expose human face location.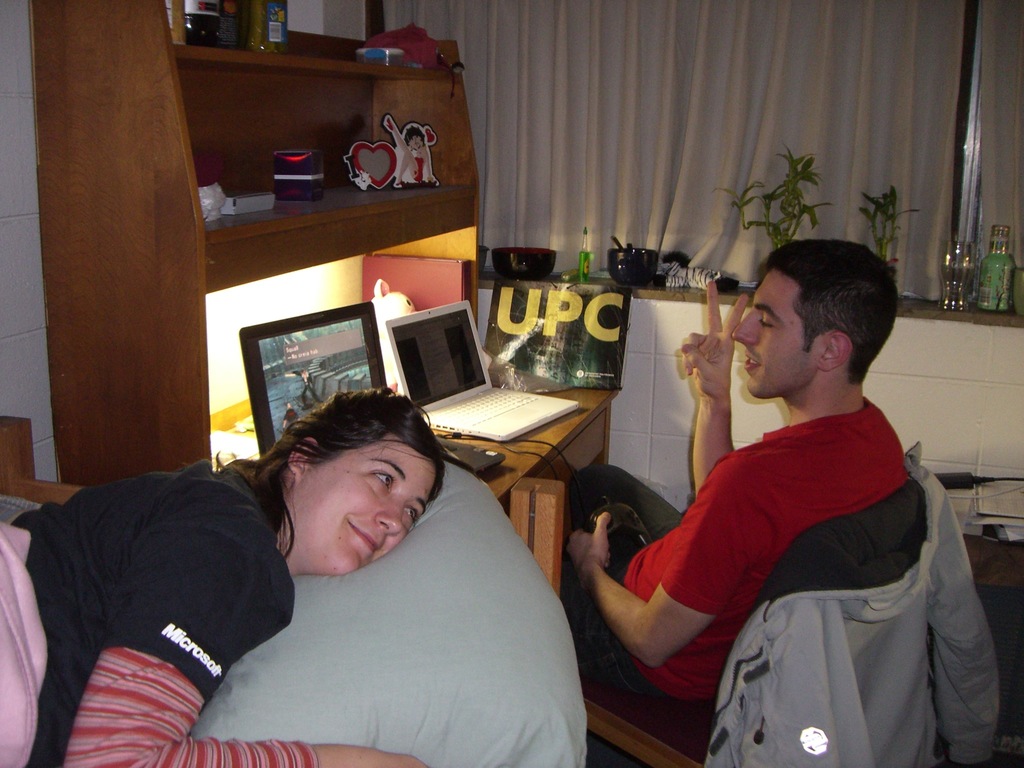
Exposed at bbox(730, 260, 815, 401).
